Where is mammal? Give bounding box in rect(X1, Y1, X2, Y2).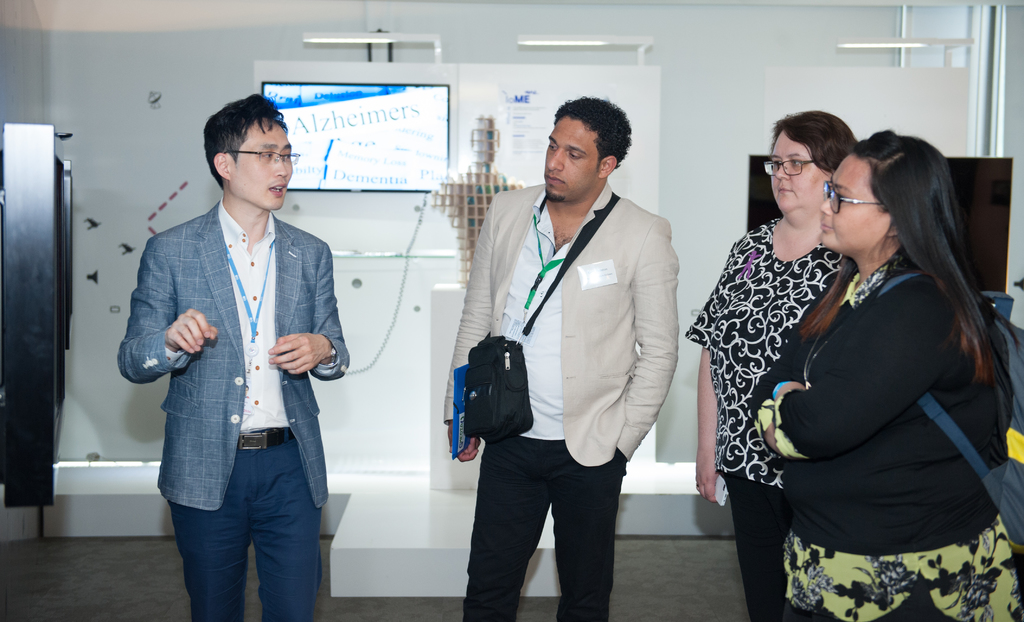
rect(440, 93, 680, 621).
